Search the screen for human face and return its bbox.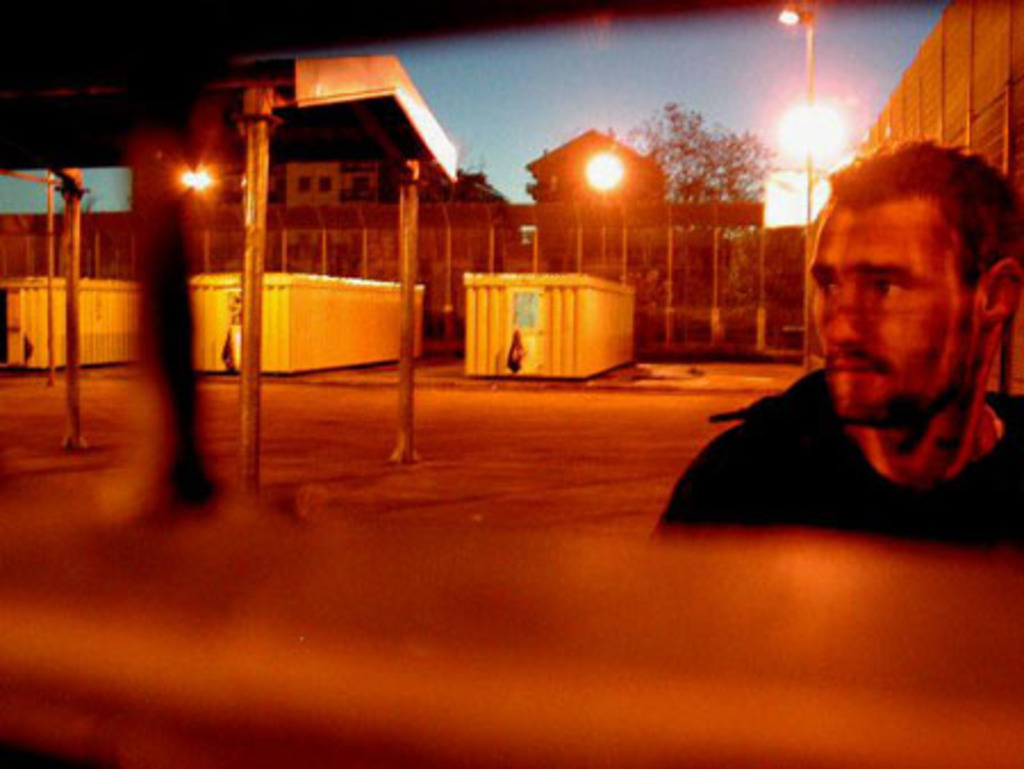
Found: left=808, top=198, right=988, bottom=425.
